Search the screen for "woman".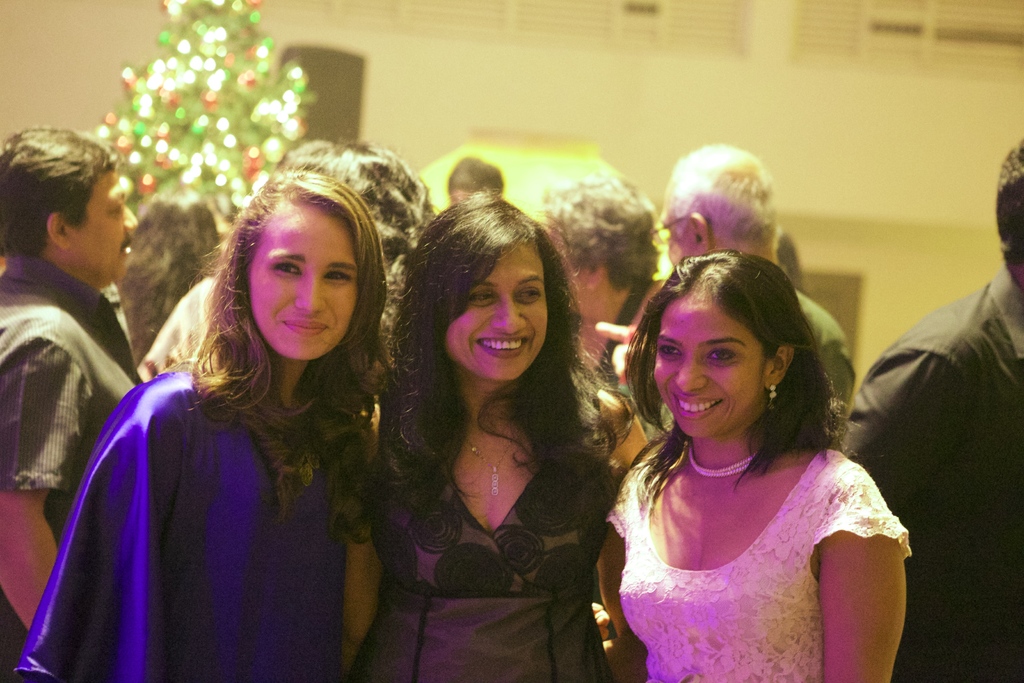
Found at <bbox>15, 161, 399, 682</bbox>.
